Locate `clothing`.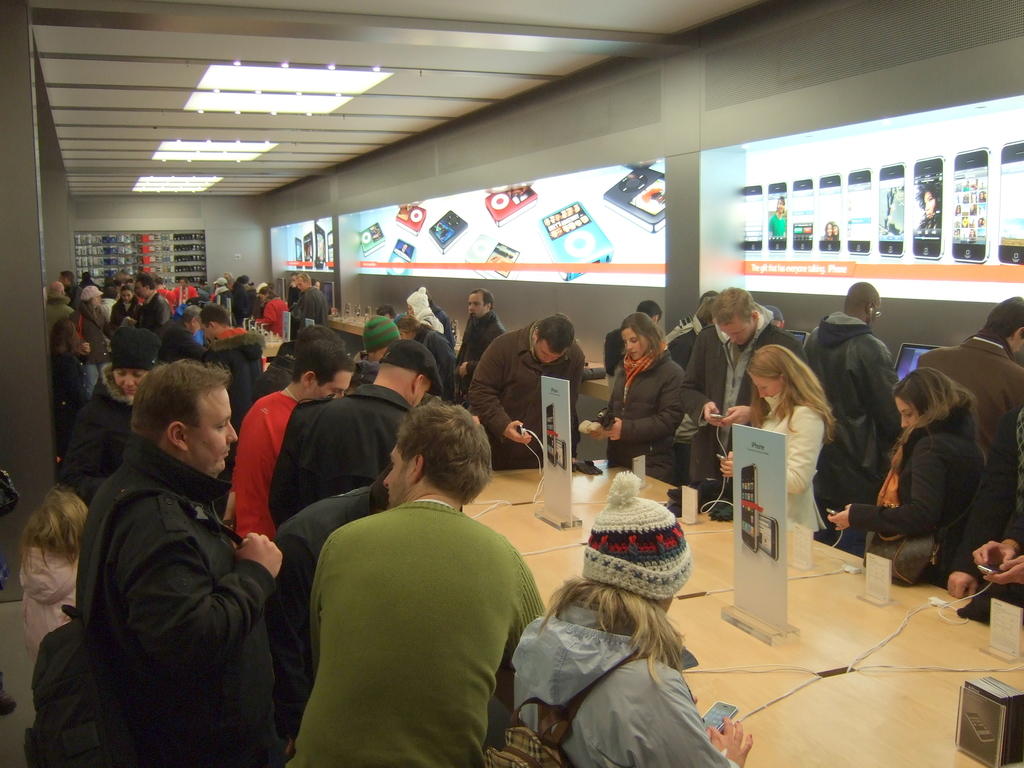
Bounding box: [918,331,1023,419].
